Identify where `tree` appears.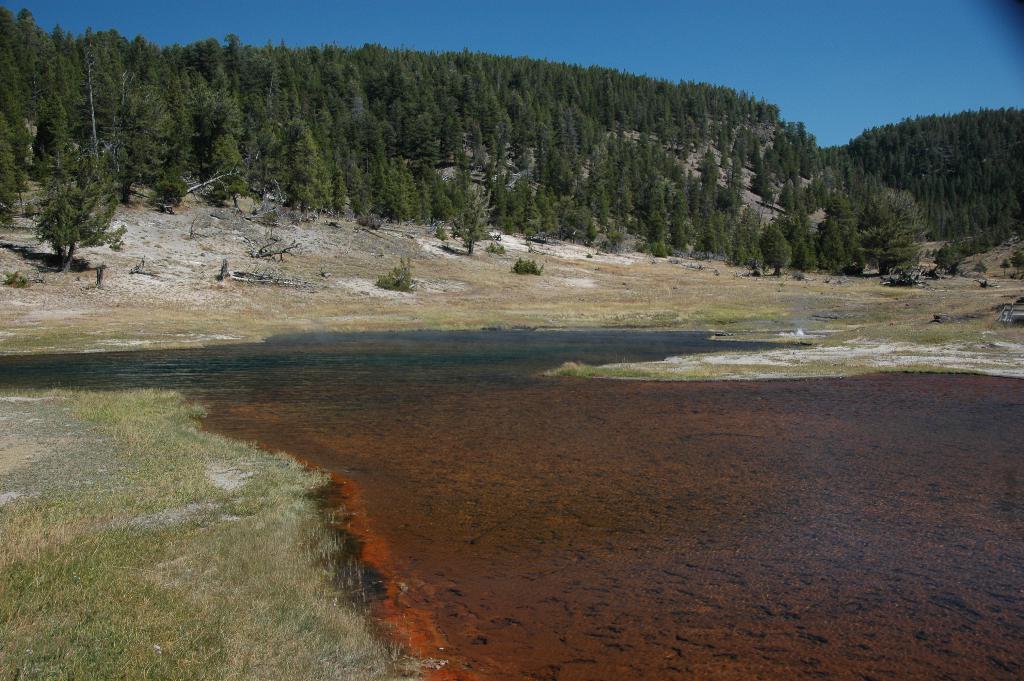
Appears at {"left": 873, "top": 195, "right": 915, "bottom": 272}.
